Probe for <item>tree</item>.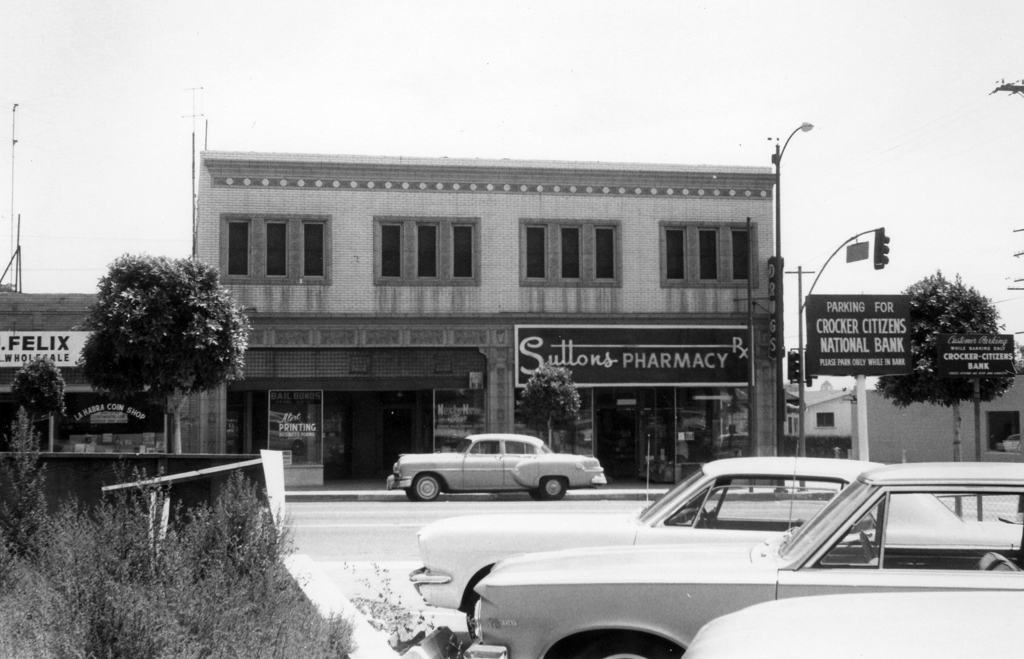
Probe result: 508/358/584/446.
